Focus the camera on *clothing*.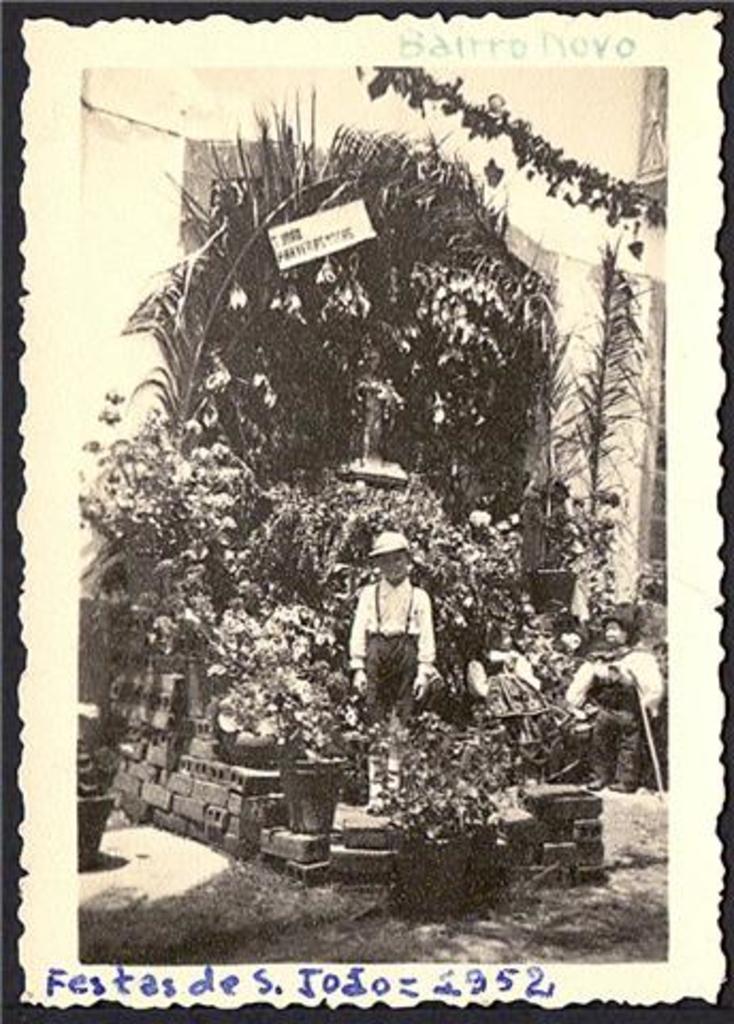
Focus region: bbox=[565, 644, 666, 781].
